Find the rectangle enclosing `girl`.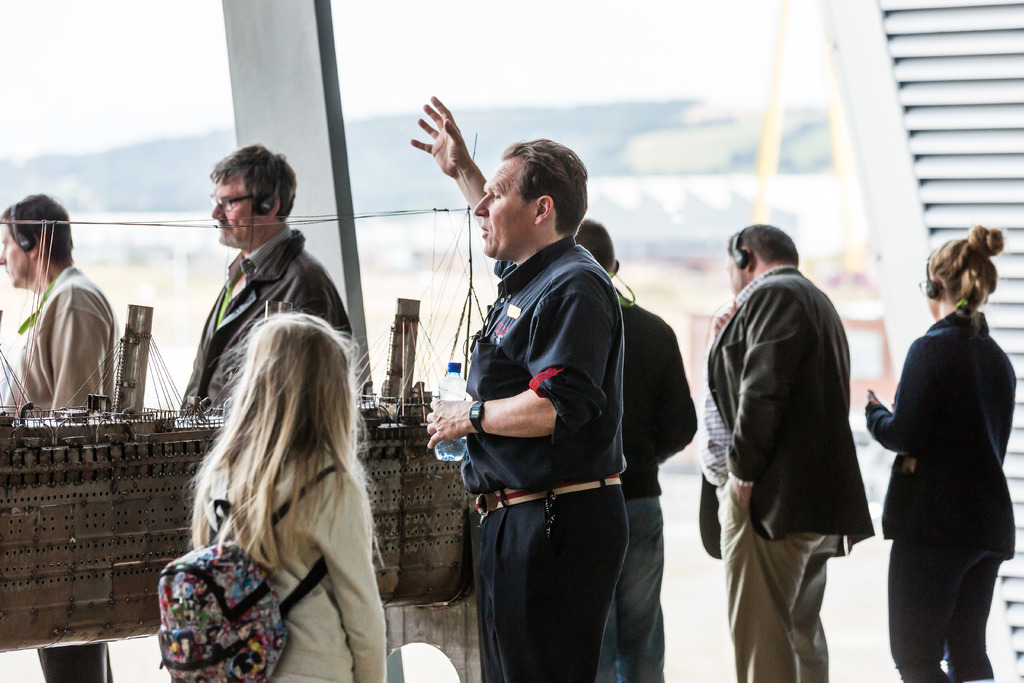
[184, 316, 391, 682].
